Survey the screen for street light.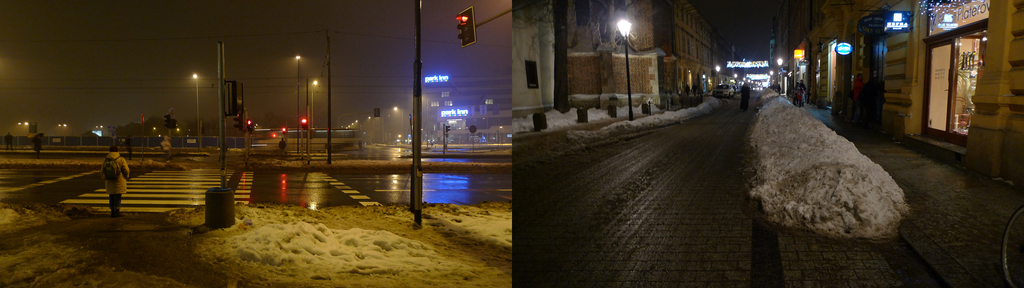
Survey found: crop(615, 10, 636, 123).
